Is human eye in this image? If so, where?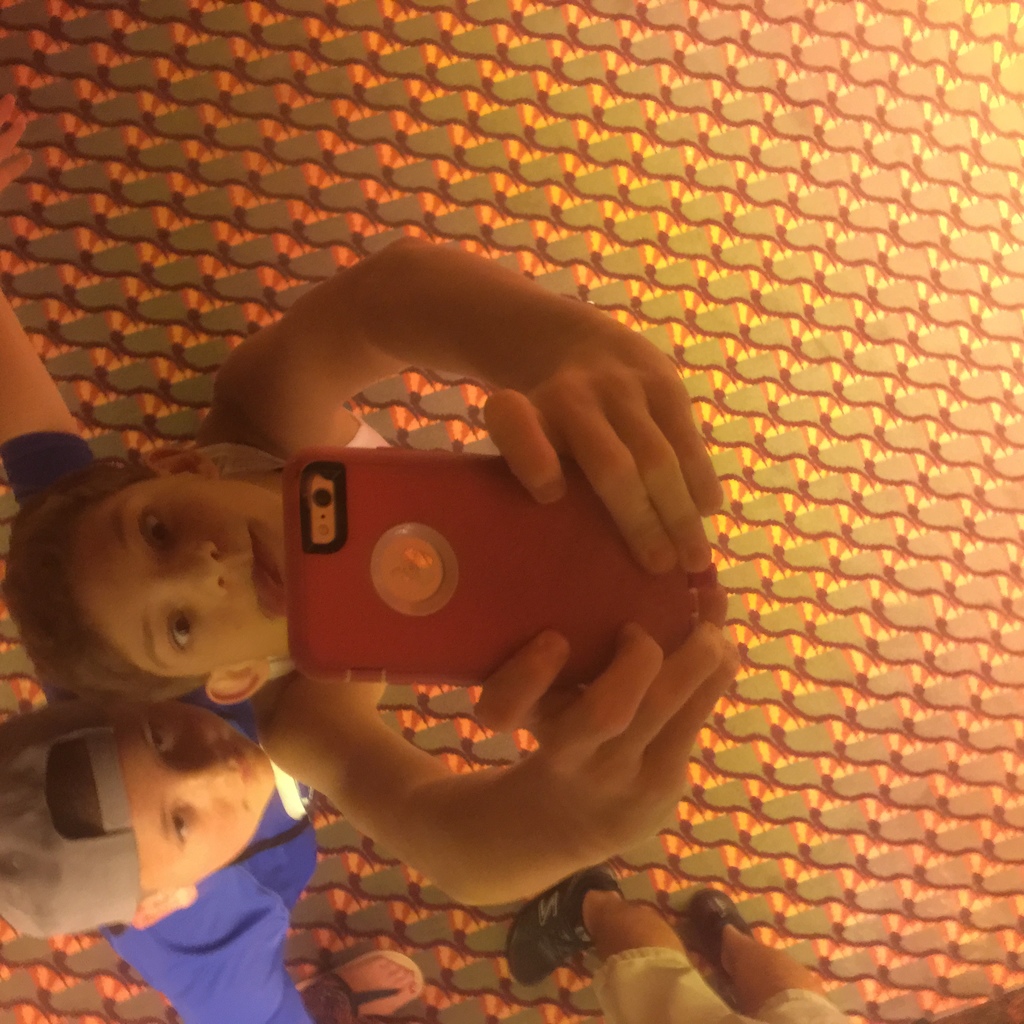
Yes, at bbox=[173, 805, 193, 852].
